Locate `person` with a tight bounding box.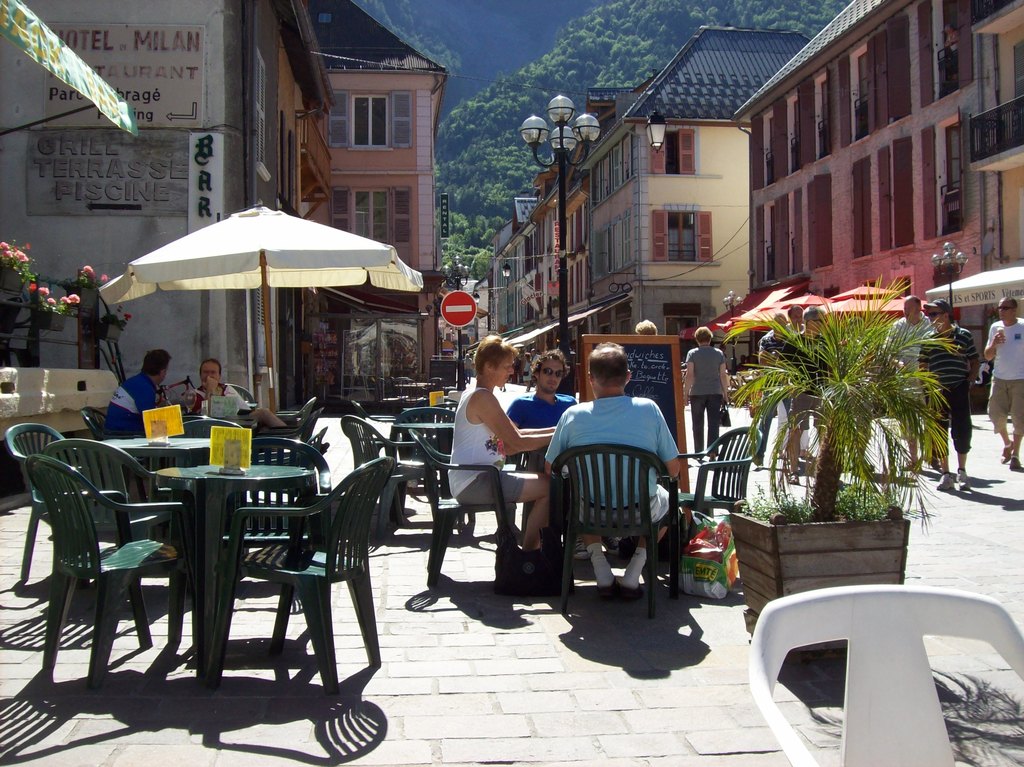
Rect(883, 293, 929, 364).
